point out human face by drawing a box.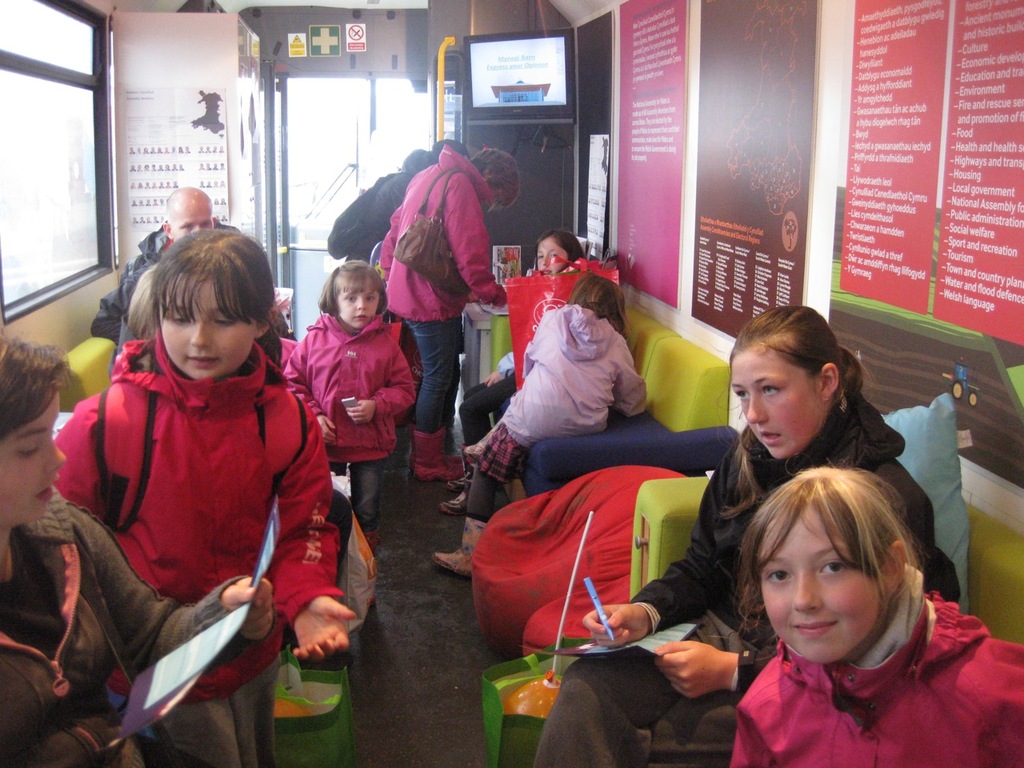
170 194 210 234.
